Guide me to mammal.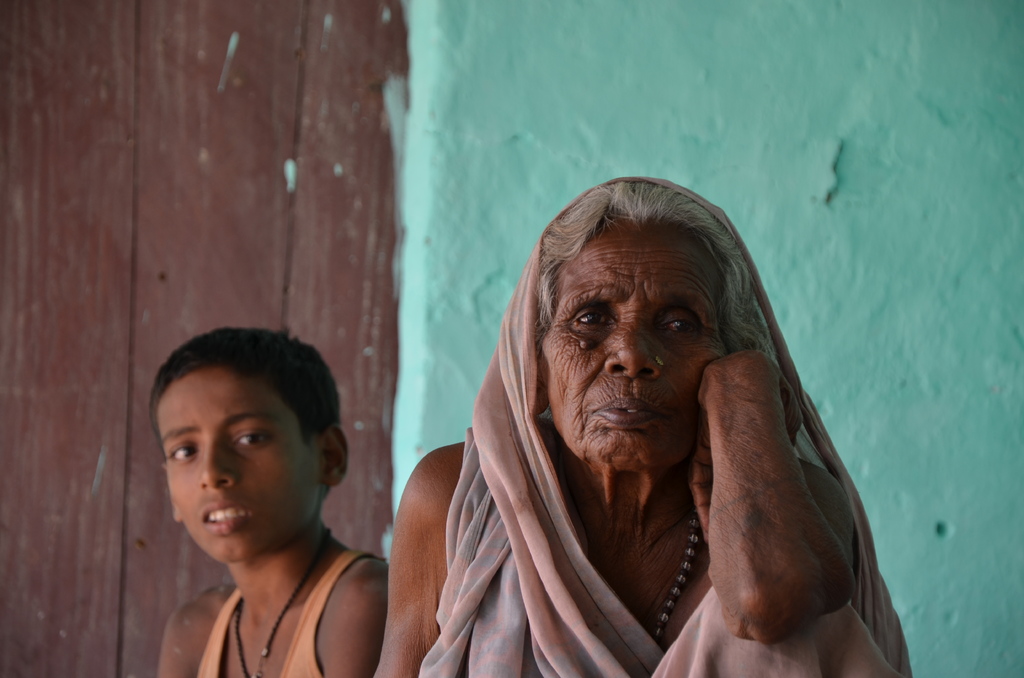
Guidance: (left=371, top=172, right=916, bottom=677).
